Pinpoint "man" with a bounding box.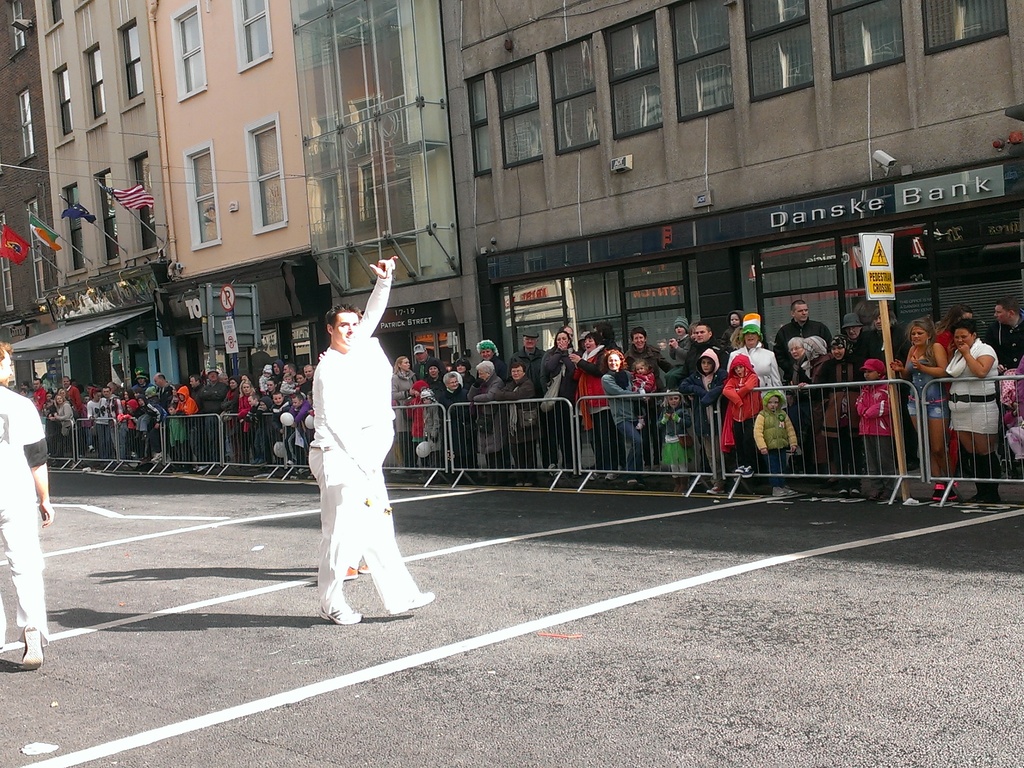
[278, 362, 301, 382].
